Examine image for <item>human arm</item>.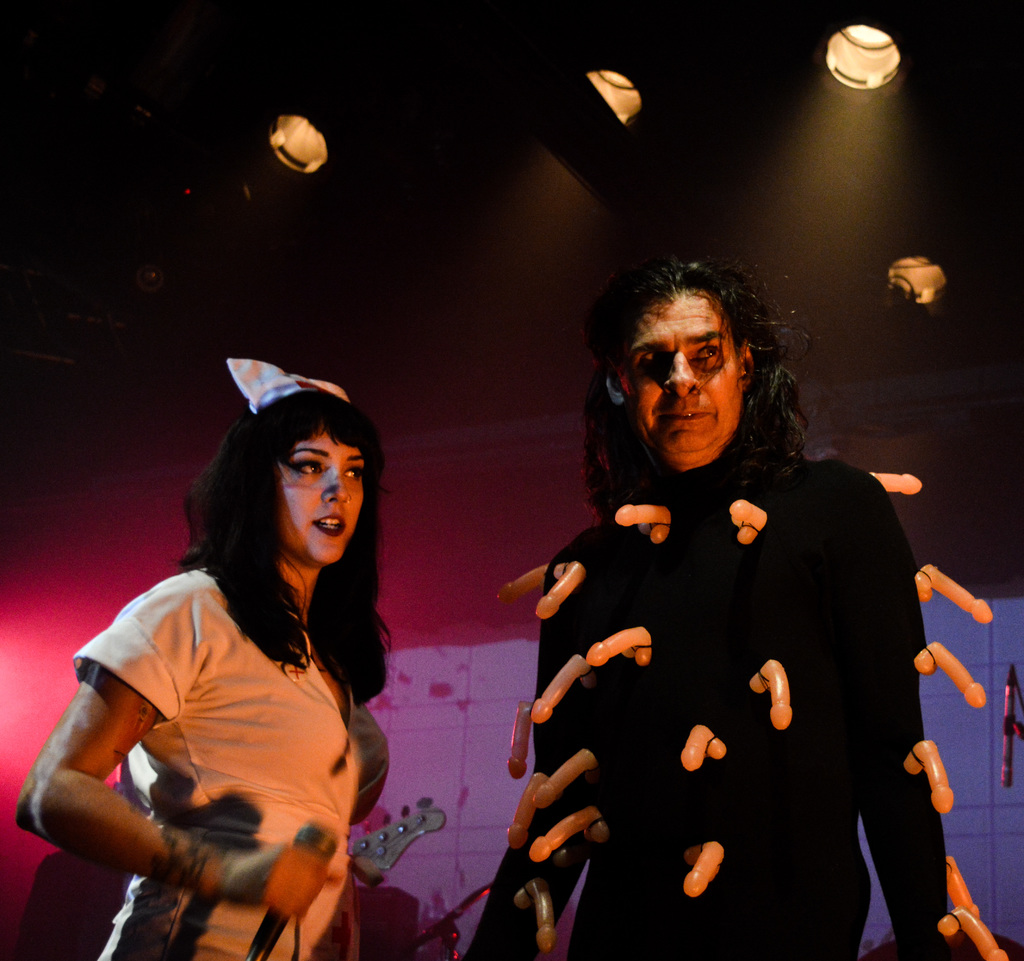
Examination result: (x1=863, y1=453, x2=964, y2=958).
